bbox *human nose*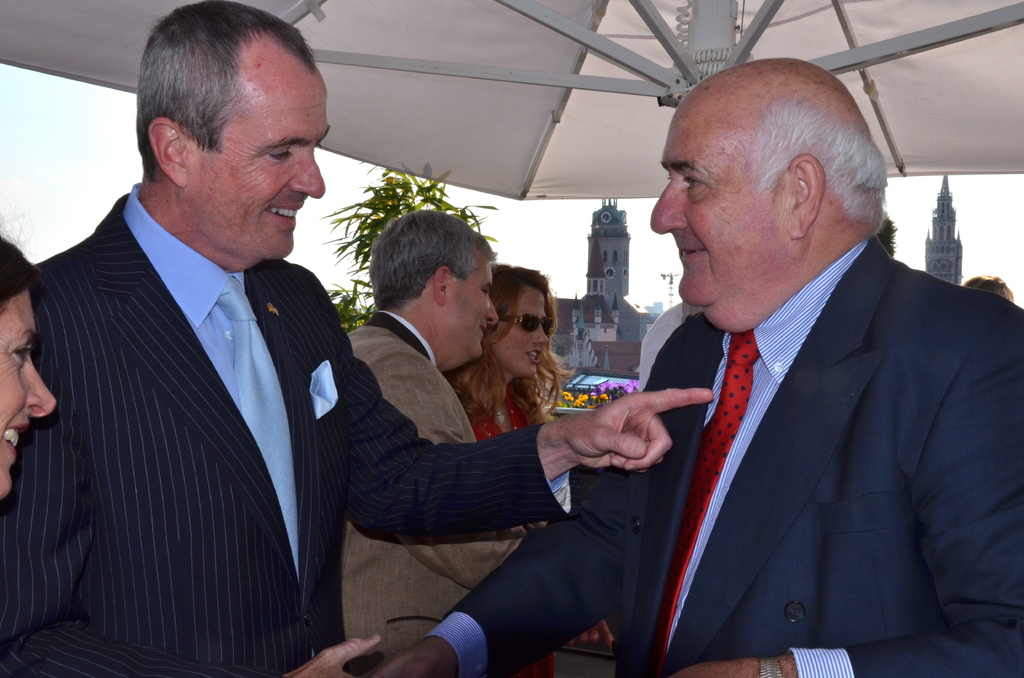
bbox(649, 180, 689, 236)
